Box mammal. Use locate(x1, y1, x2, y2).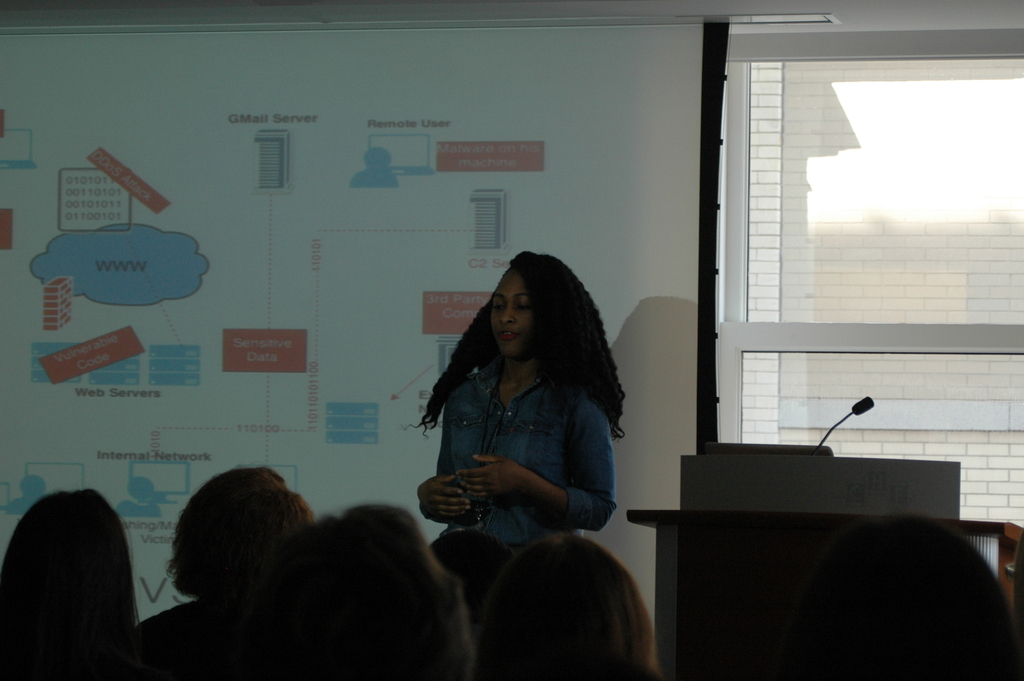
locate(806, 509, 1021, 680).
